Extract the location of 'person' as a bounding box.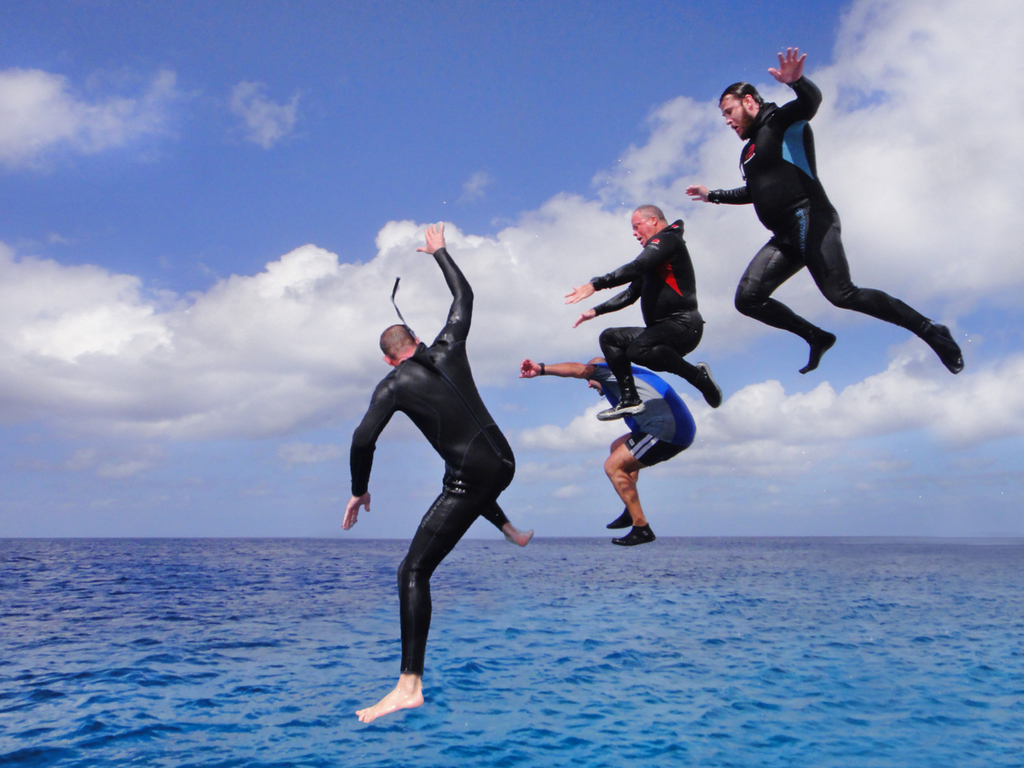
BBox(683, 45, 963, 375).
